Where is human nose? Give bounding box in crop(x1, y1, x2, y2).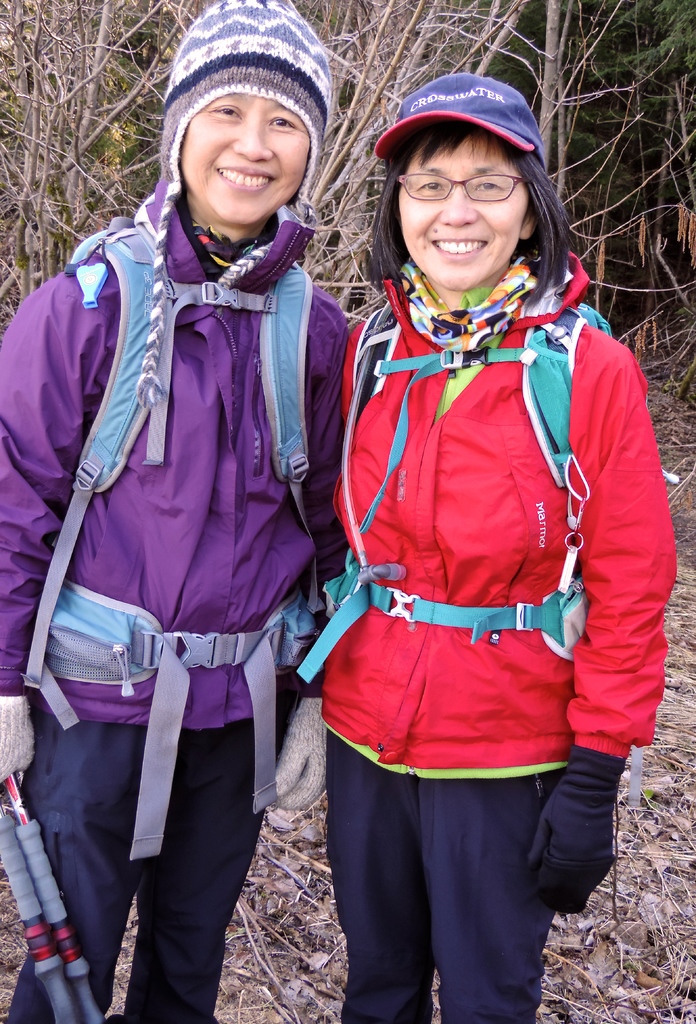
crop(438, 183, 473, 228).
